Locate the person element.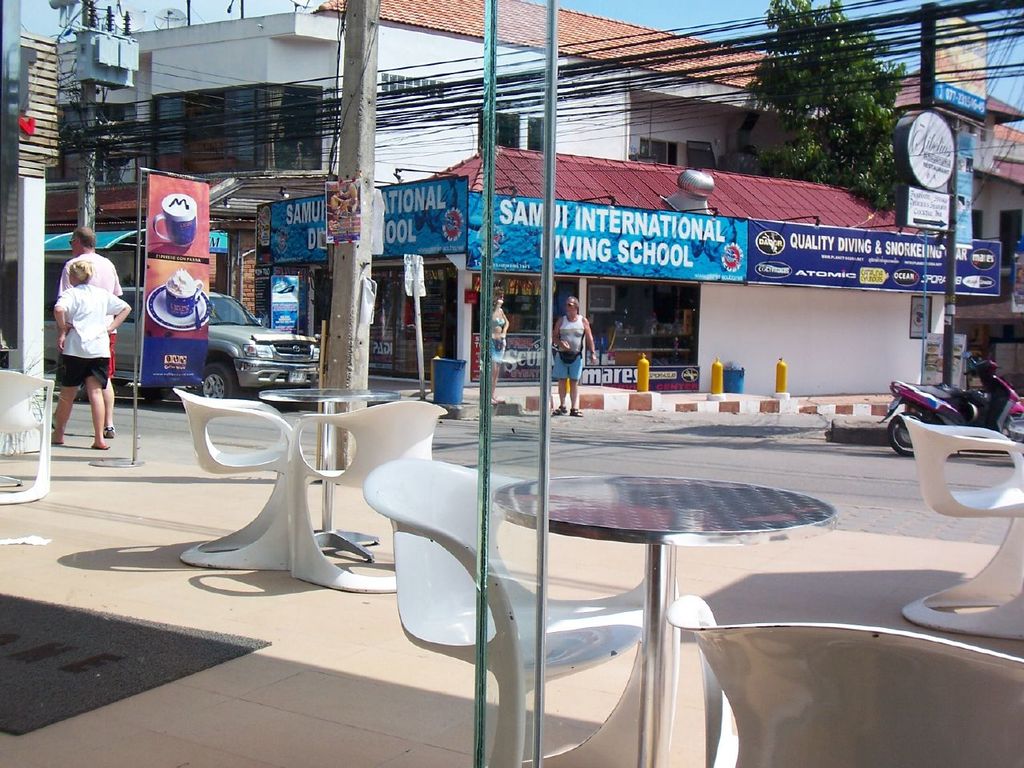
Element bbox: Rect(168, 268, 206, 316).
